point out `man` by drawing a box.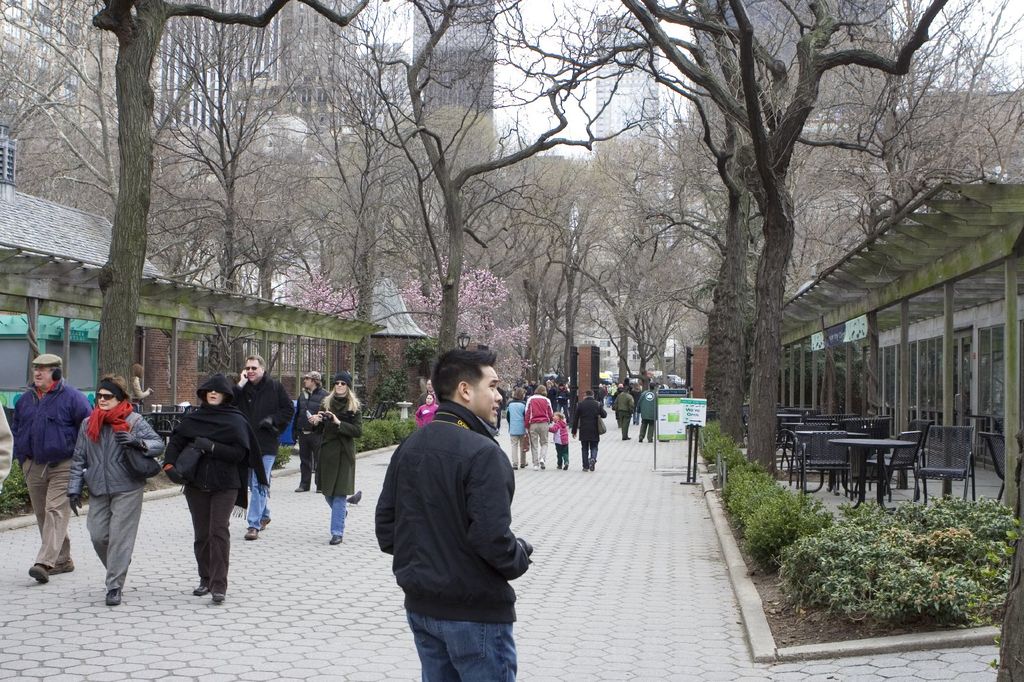
[290, 369, 328, 490].
